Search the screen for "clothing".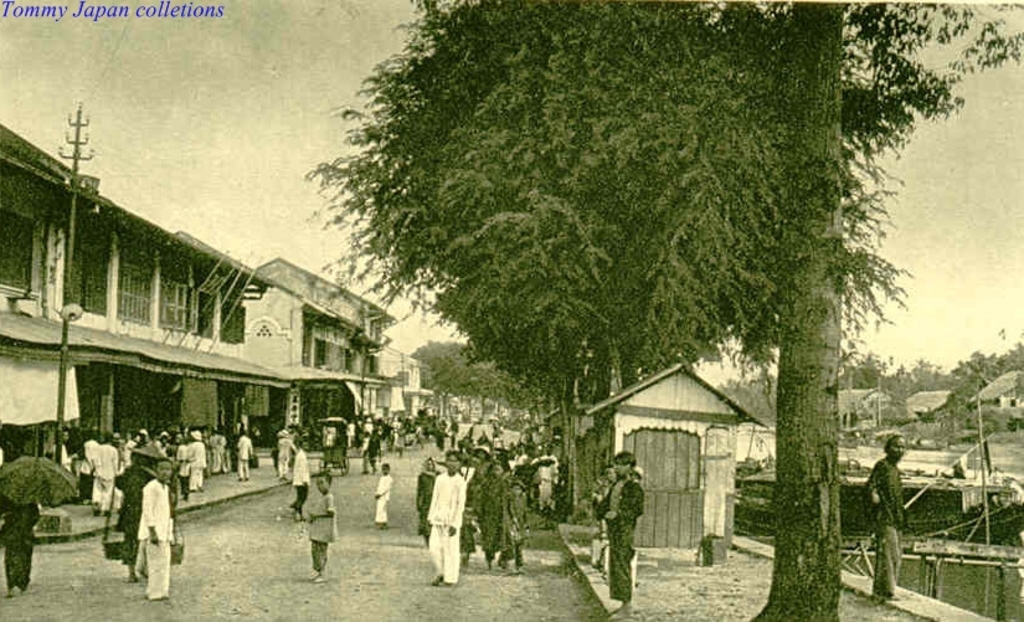
Found at box(132, 478, 174, 595).
